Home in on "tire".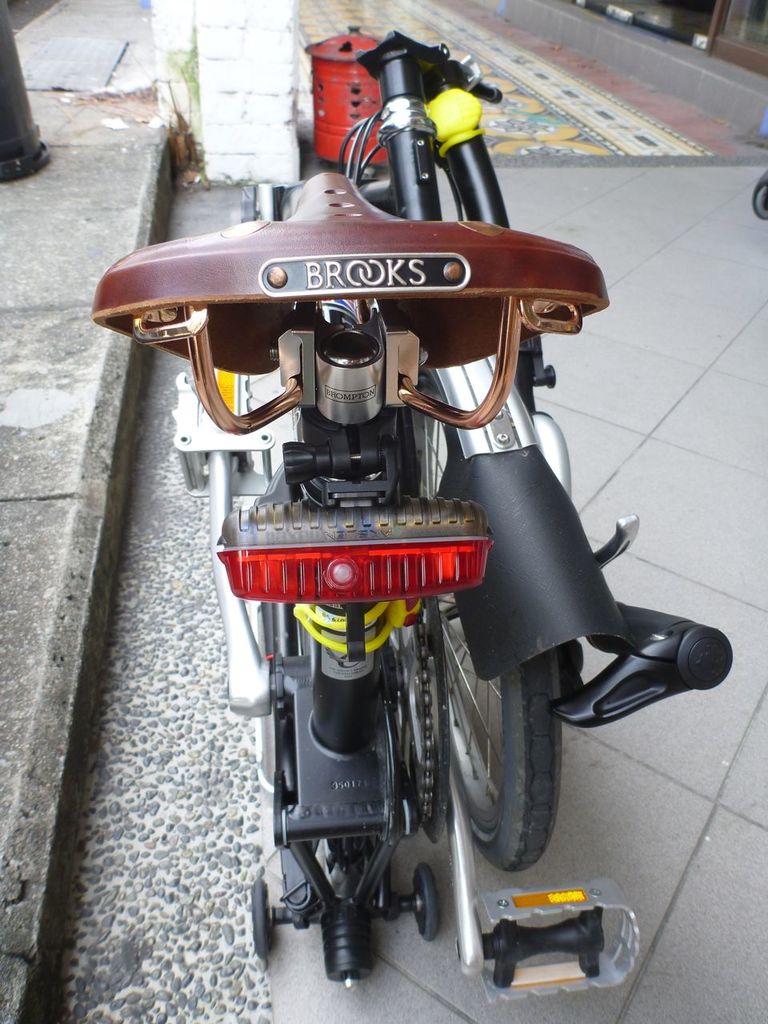
Homed in at detection(246, 880, 273, 958).
